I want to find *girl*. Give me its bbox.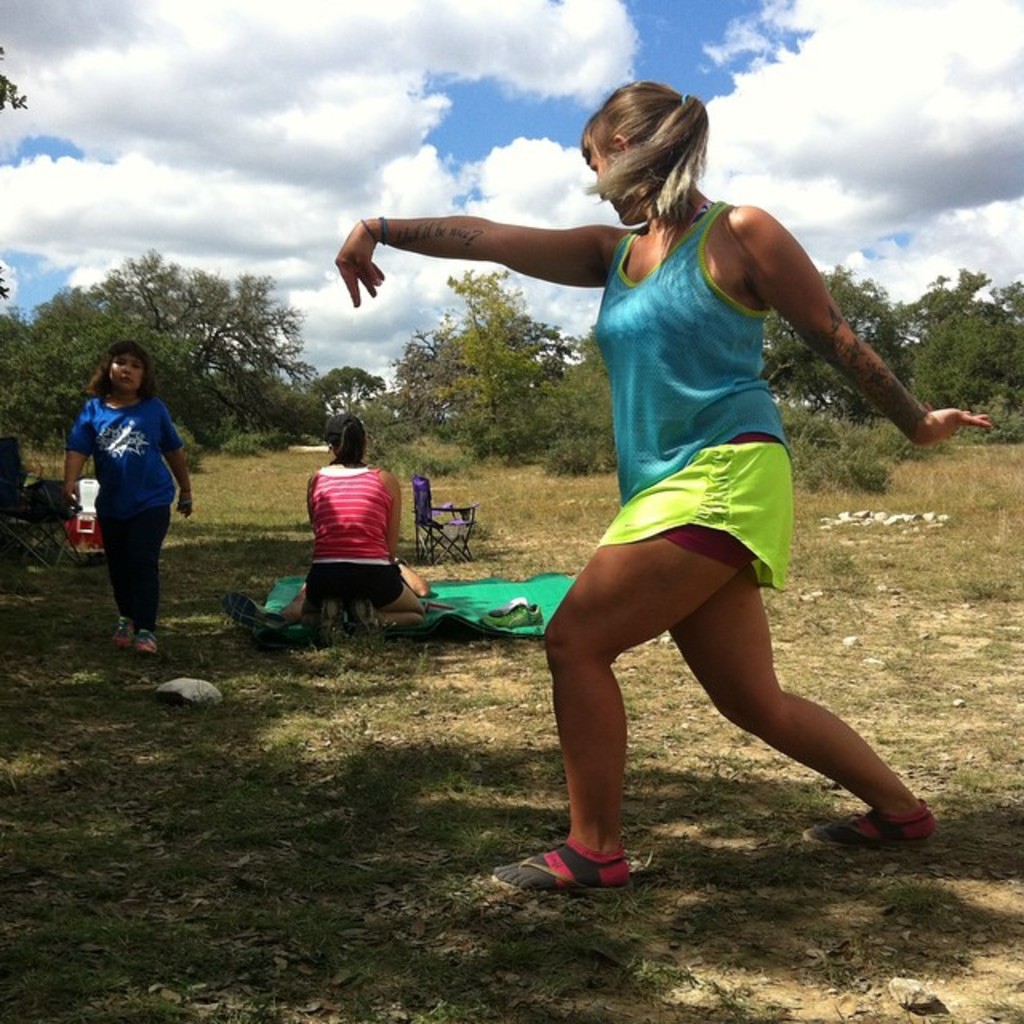
bbox=[333, 78, 990, 894].
